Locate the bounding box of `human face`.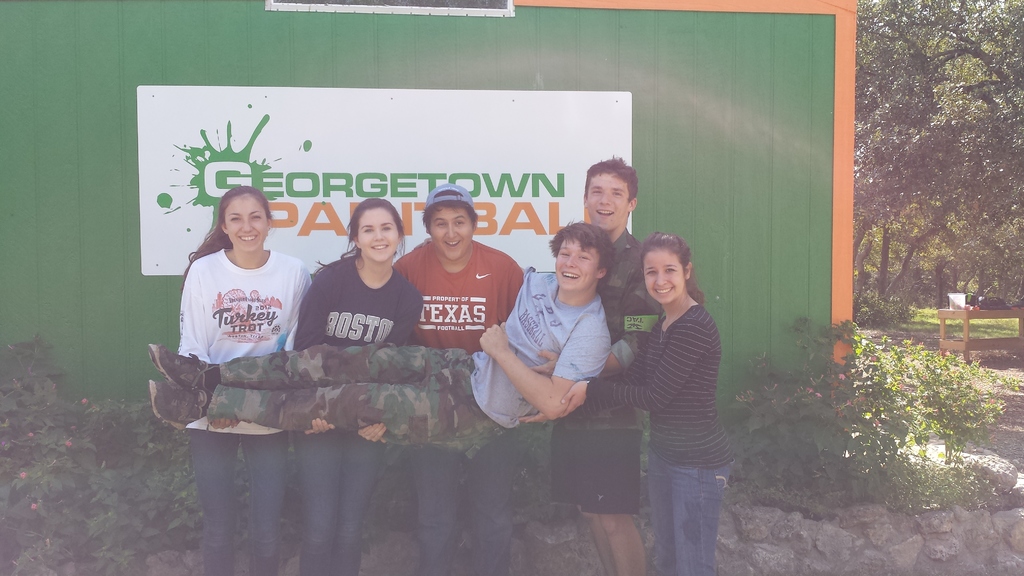
Bounding box: l=641, t=249, r=687, b=303.
